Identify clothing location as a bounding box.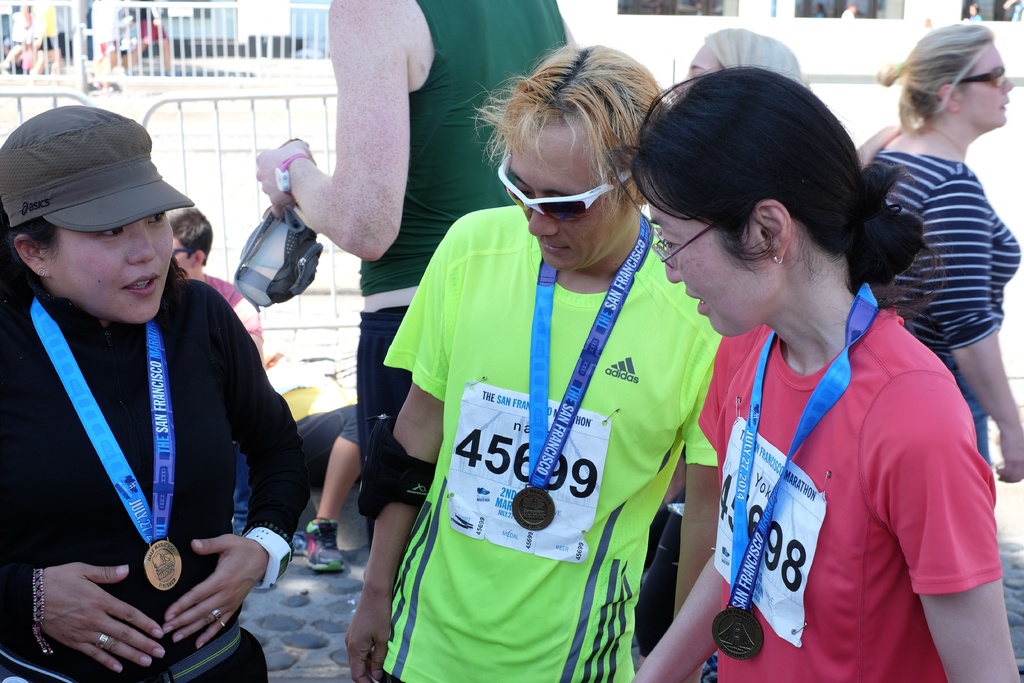
(left=380, top=204, right=721, bottom=682).
